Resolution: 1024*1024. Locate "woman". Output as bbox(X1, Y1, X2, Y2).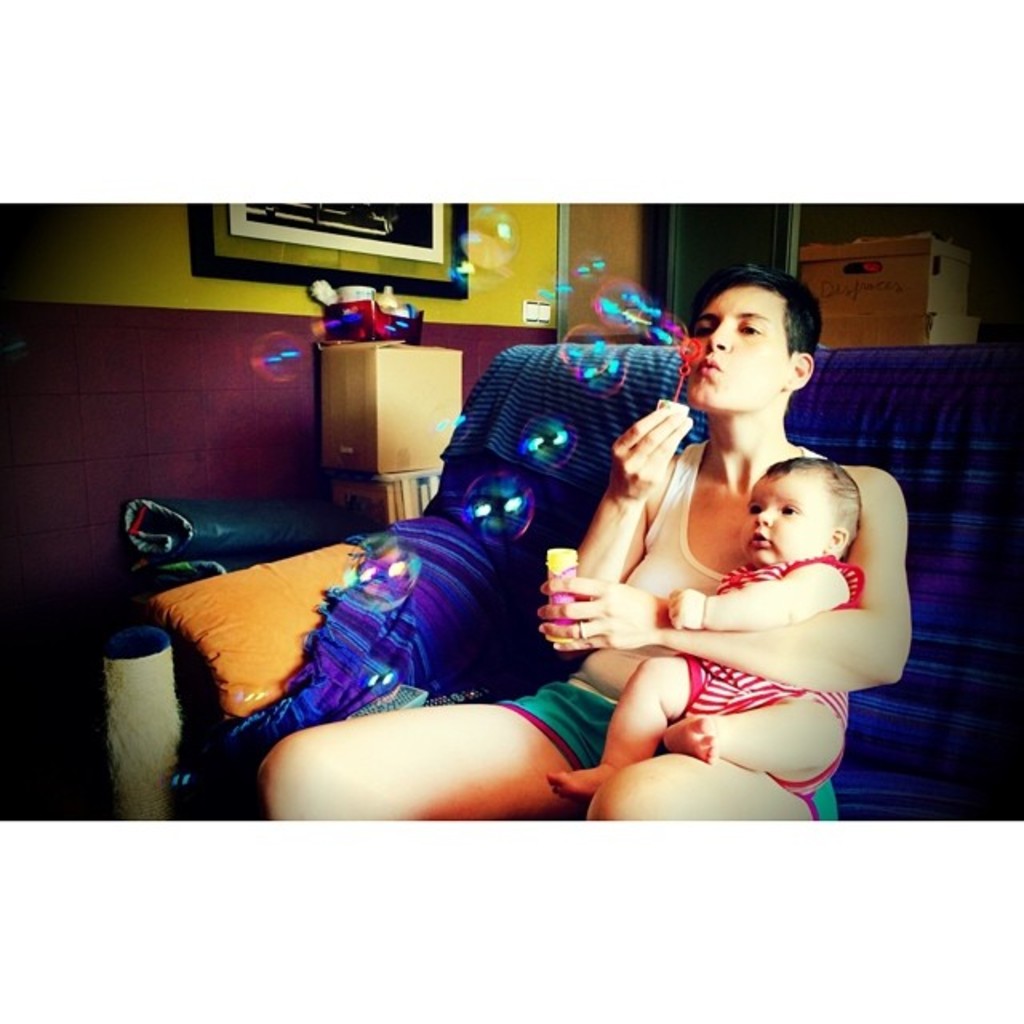
bbox(258, 261, 917, 842).
